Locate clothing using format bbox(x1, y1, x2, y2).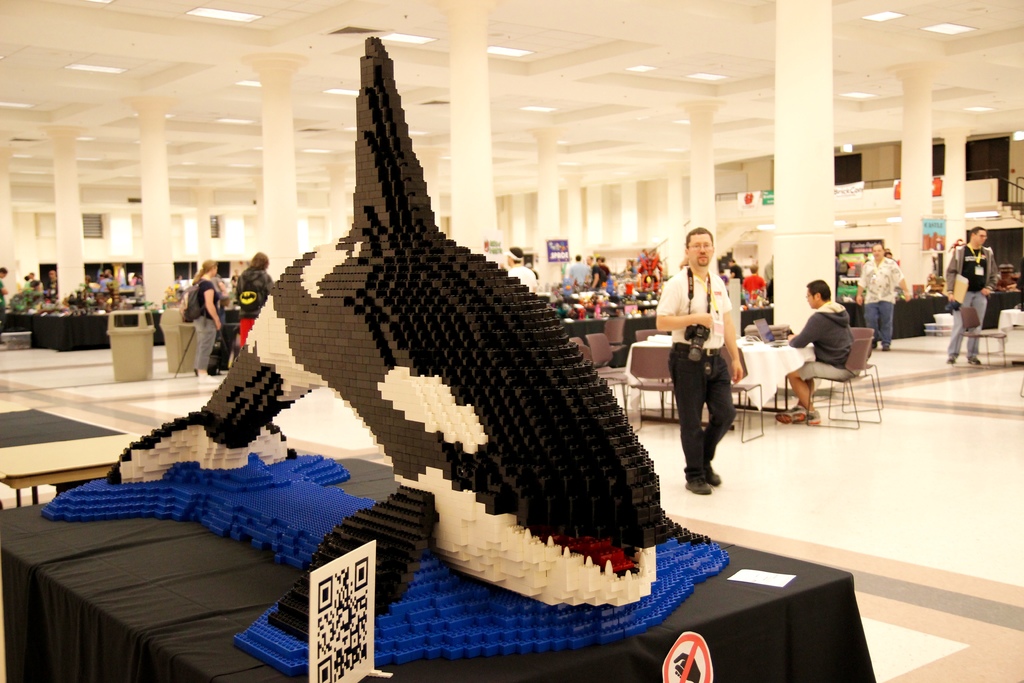
bbox(793, 299, 854, 368).
